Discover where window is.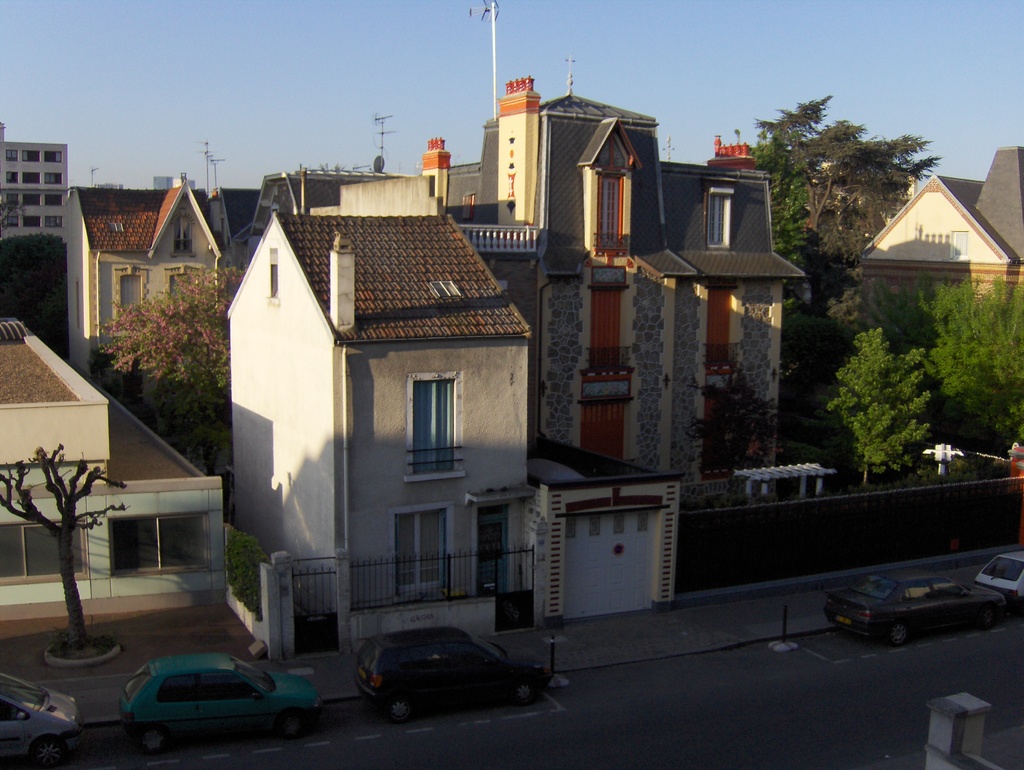
Discovered at 44 172 61 185.
